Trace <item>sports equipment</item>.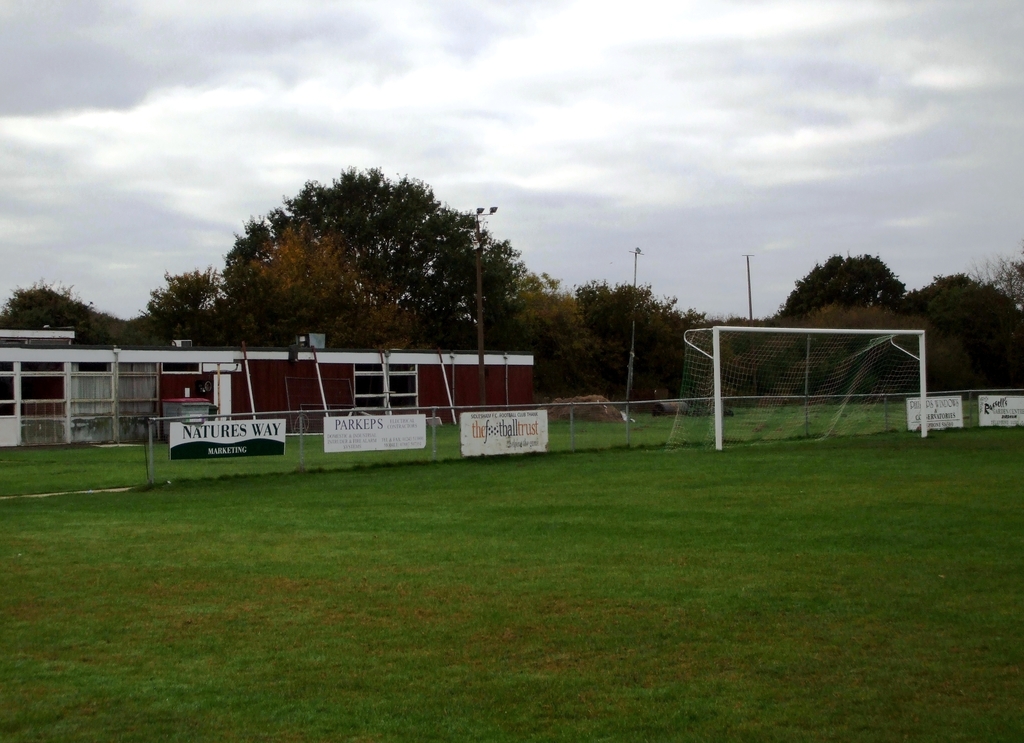
Traced to 660 321 935 457.
